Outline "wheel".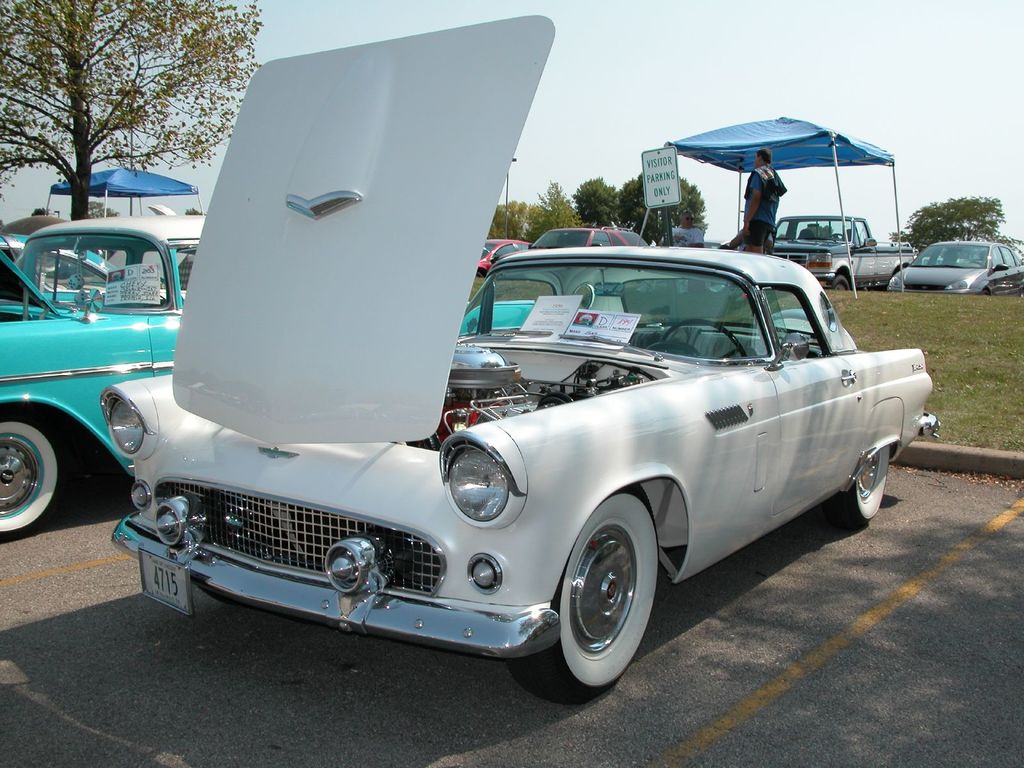
Outline: locate(829, 444, 893, 525).
